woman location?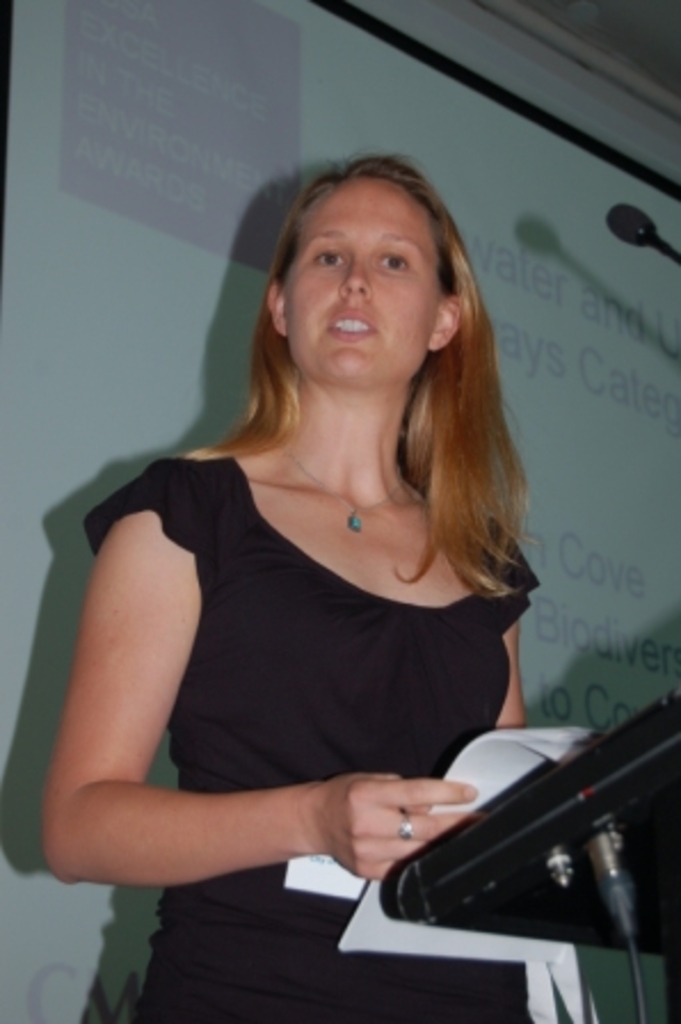
Rect(37, 151, 583, 928)
